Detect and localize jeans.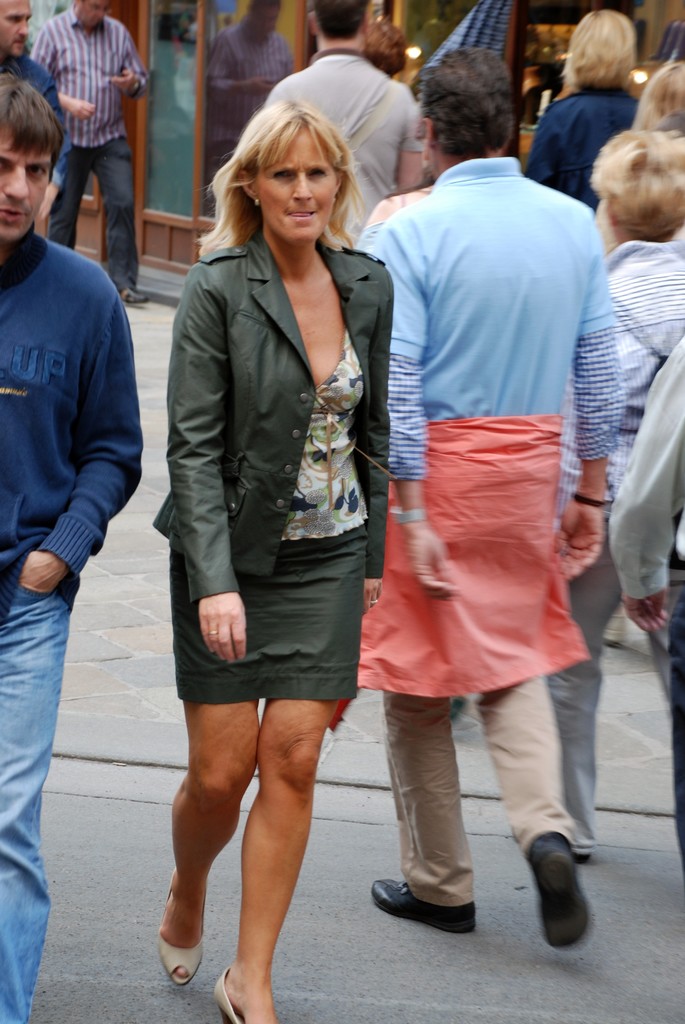
Localized at Rect(0, 590, 75, 1023).
